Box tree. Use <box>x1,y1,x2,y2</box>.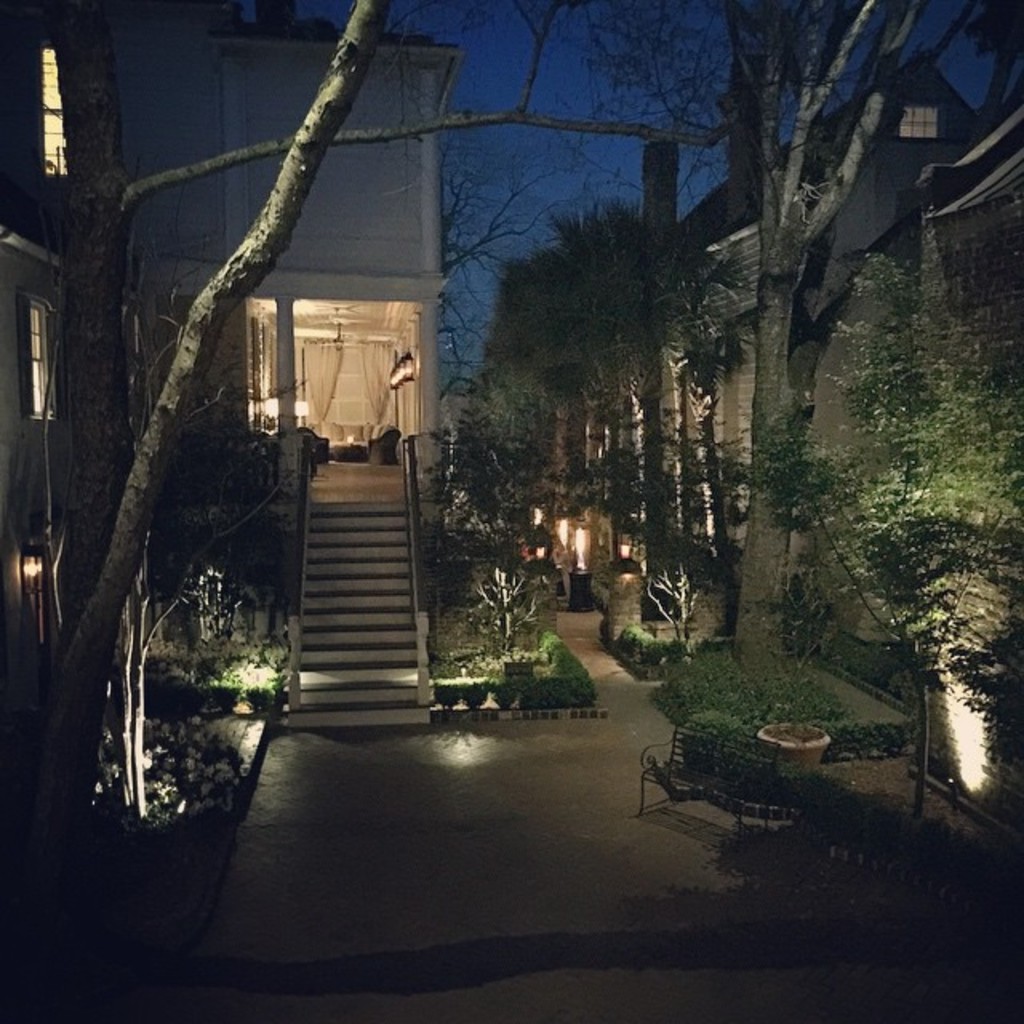
<box>453,365,549,656</box>.
